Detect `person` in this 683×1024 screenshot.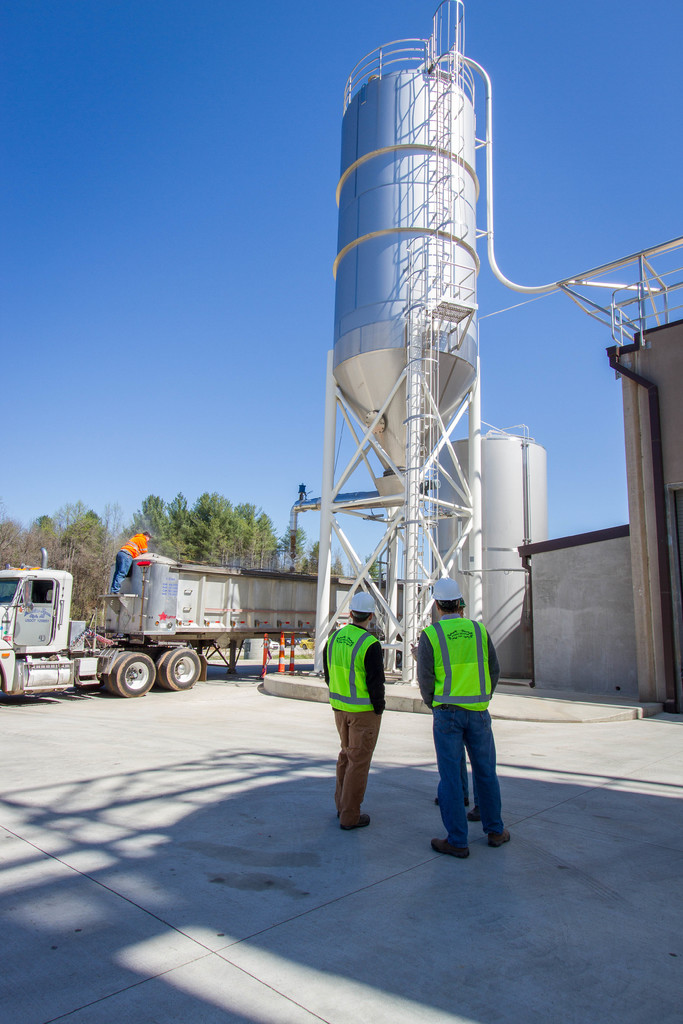
Detection: <bbox>108, 527, 152, 599</bbox>.
